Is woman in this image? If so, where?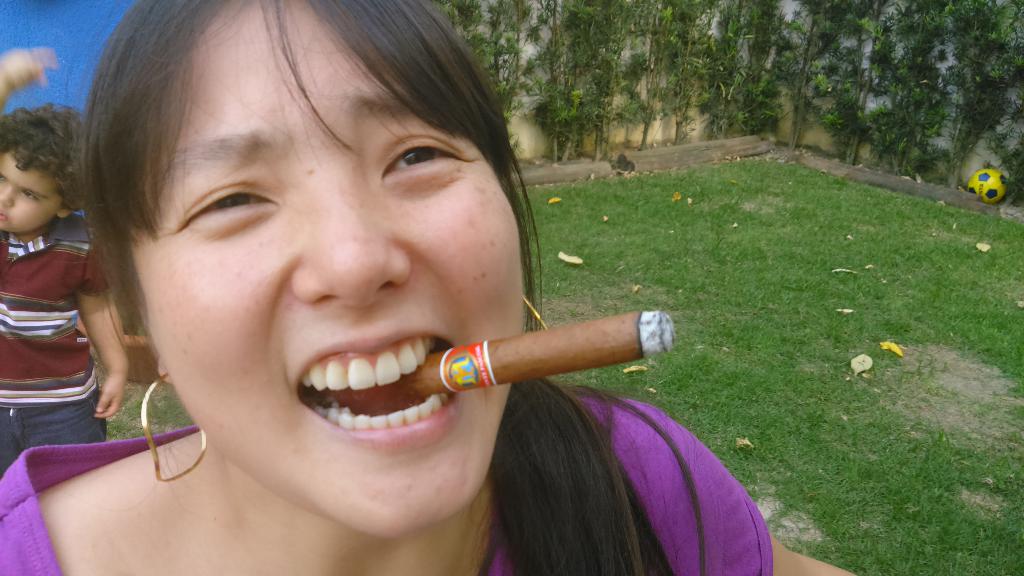
Yes, at 23:6:699:575.
